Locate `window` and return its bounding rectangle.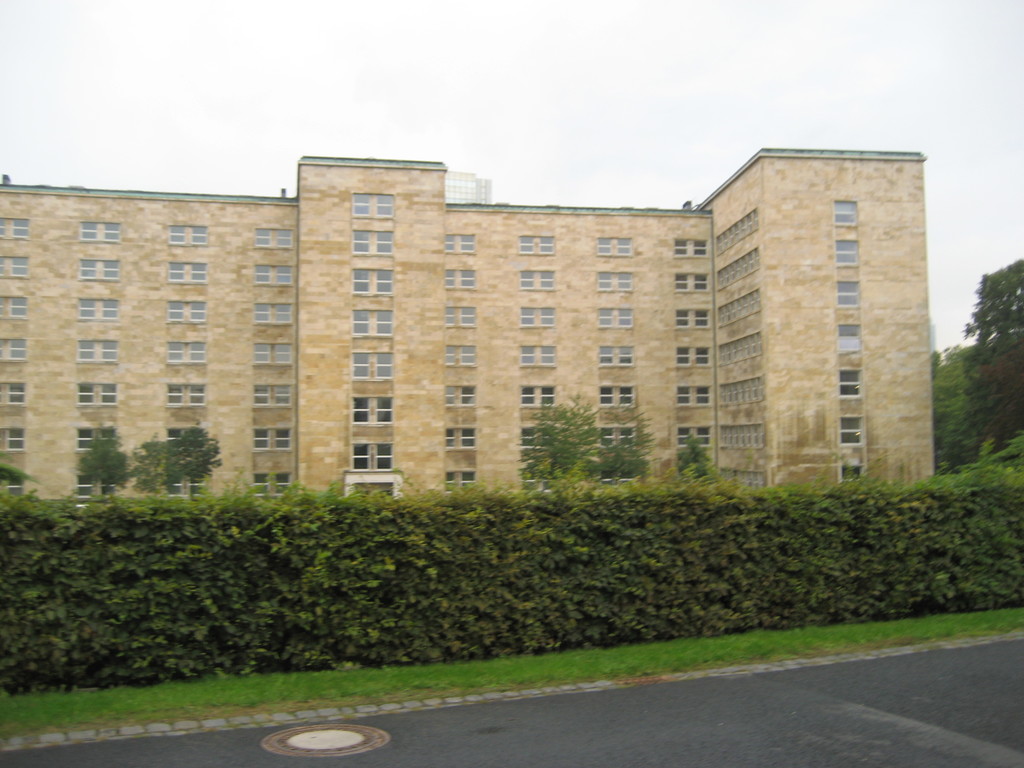
bbox=(441, 236, 477, 253).
